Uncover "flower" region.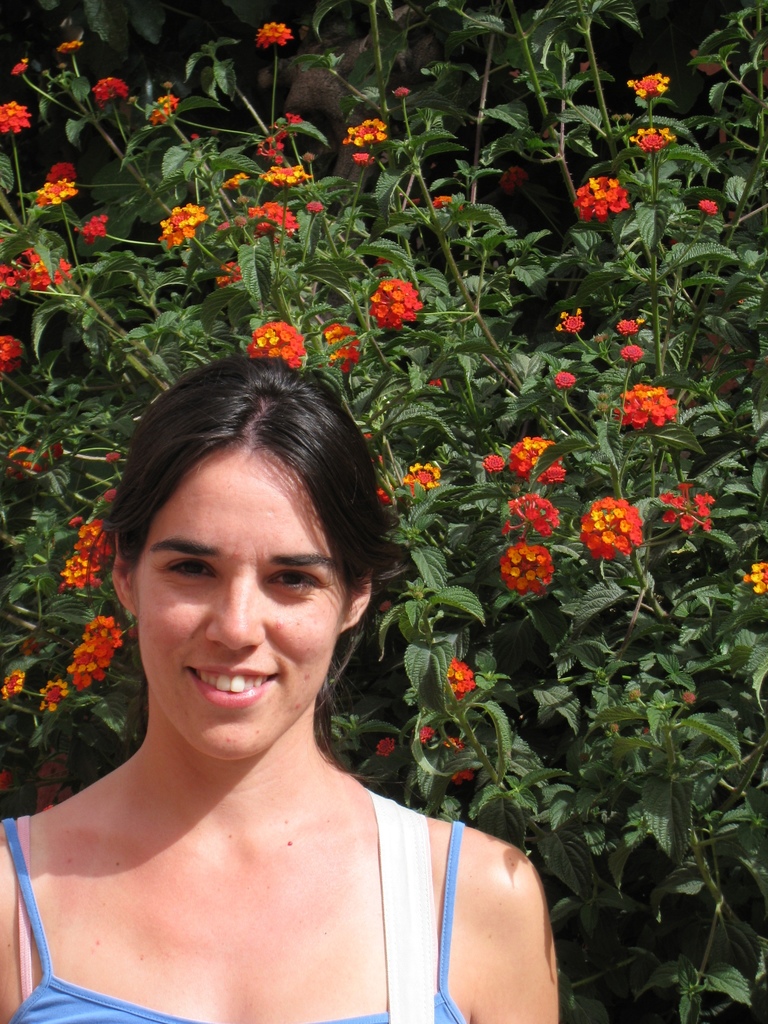
Uncovered: locate(65, 614, 123, 693).
